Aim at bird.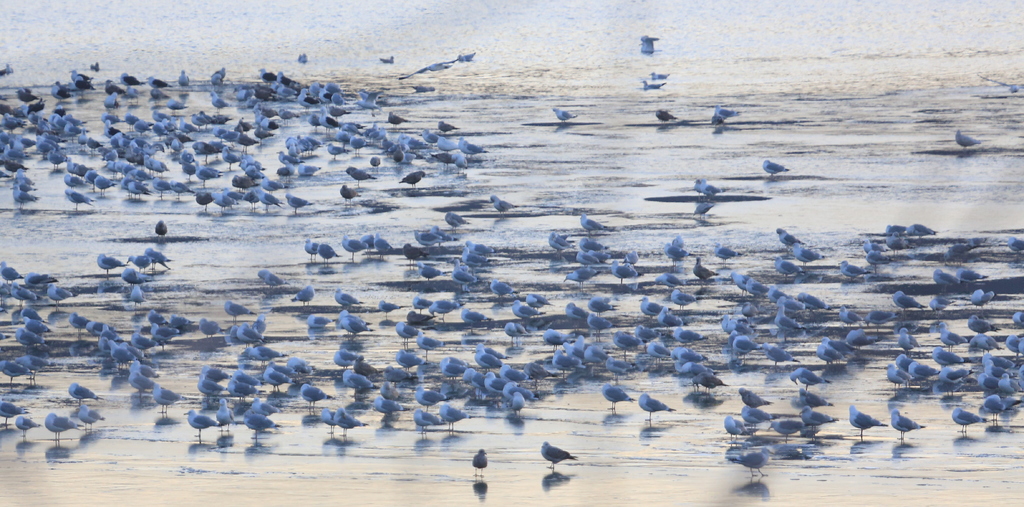
Aimed at left=759, top=159, right=786, bottom=175.
